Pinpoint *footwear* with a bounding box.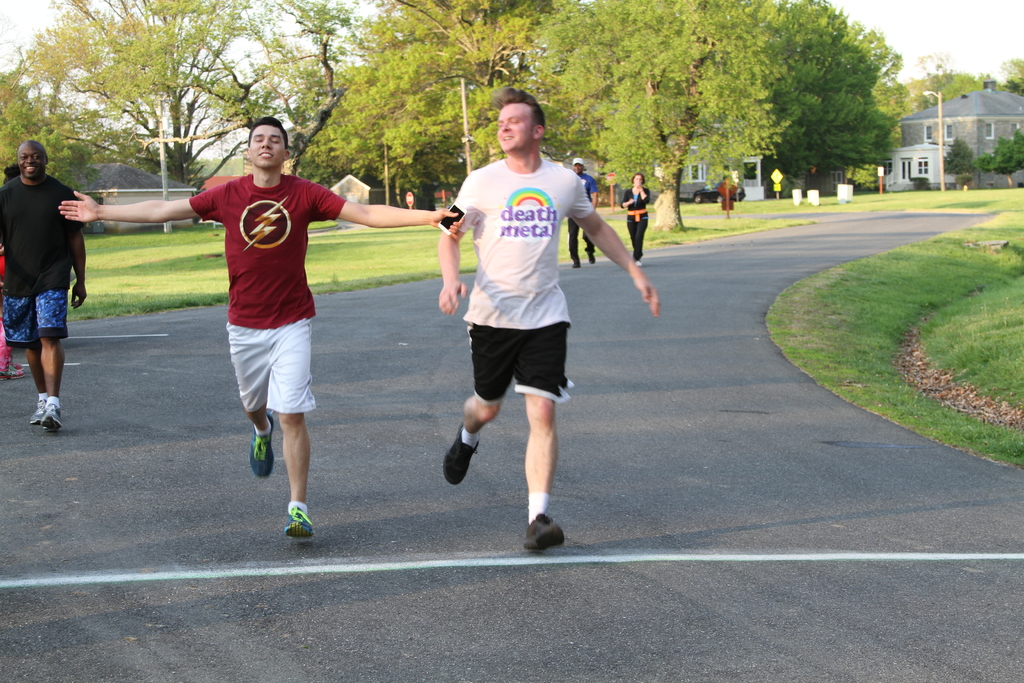
{"x1": 248, "y1": 415, "x2": 275, "y2": 479}.
